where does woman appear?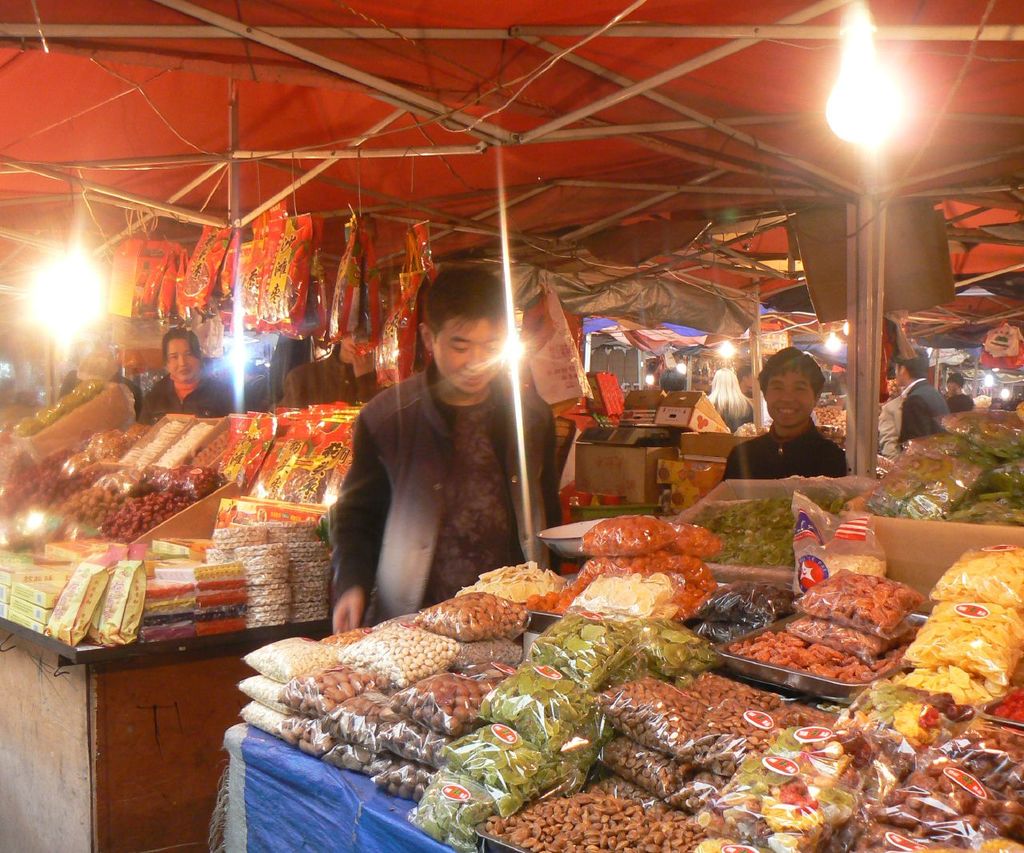
Appears at BBox(140, 332, 243, 418).
